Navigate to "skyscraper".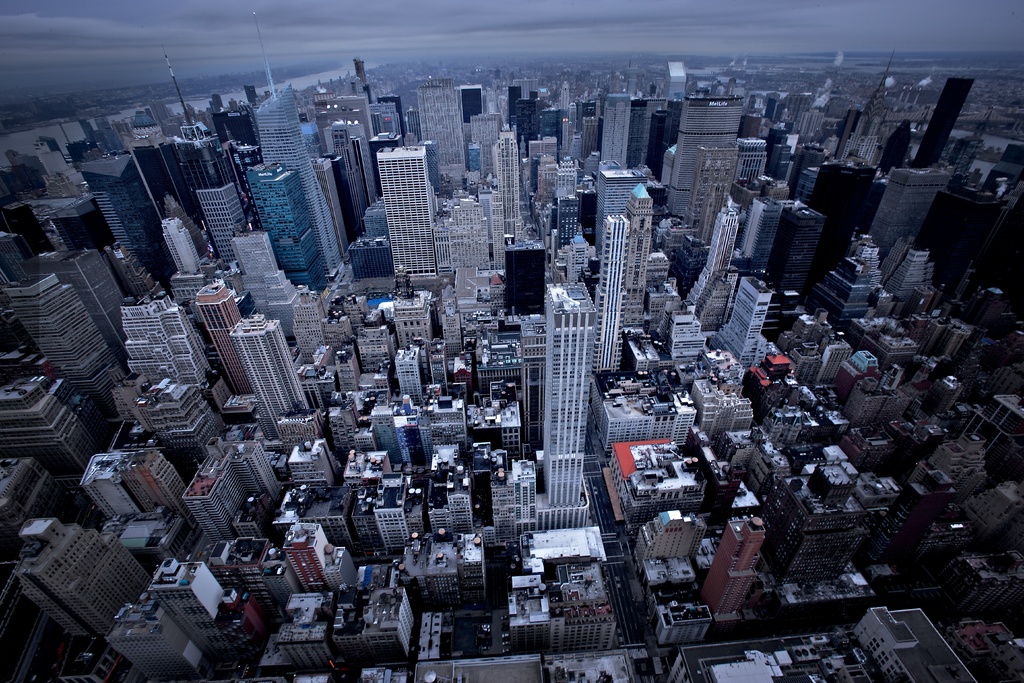
Navigation target: crop(765, 130, 790, 183).
